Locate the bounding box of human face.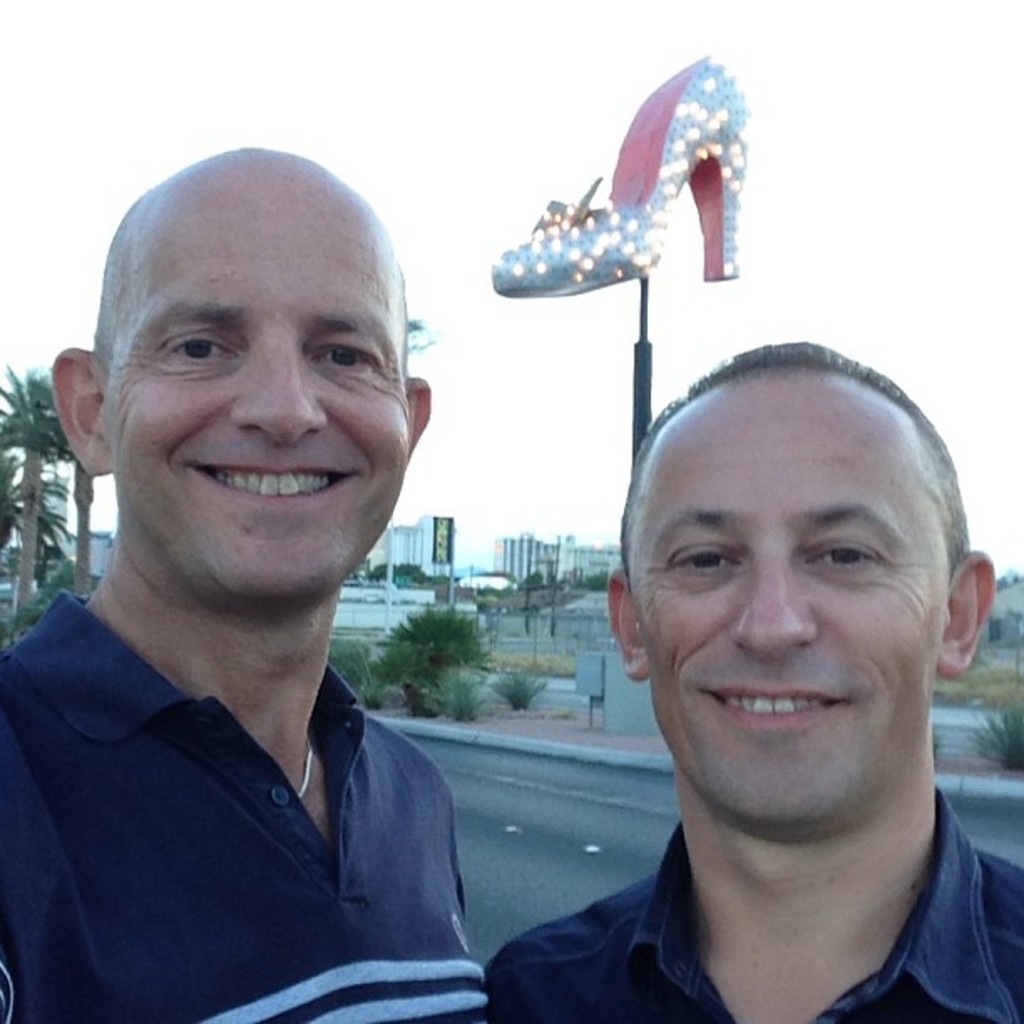
Bounding box: (629,368,947,822).
